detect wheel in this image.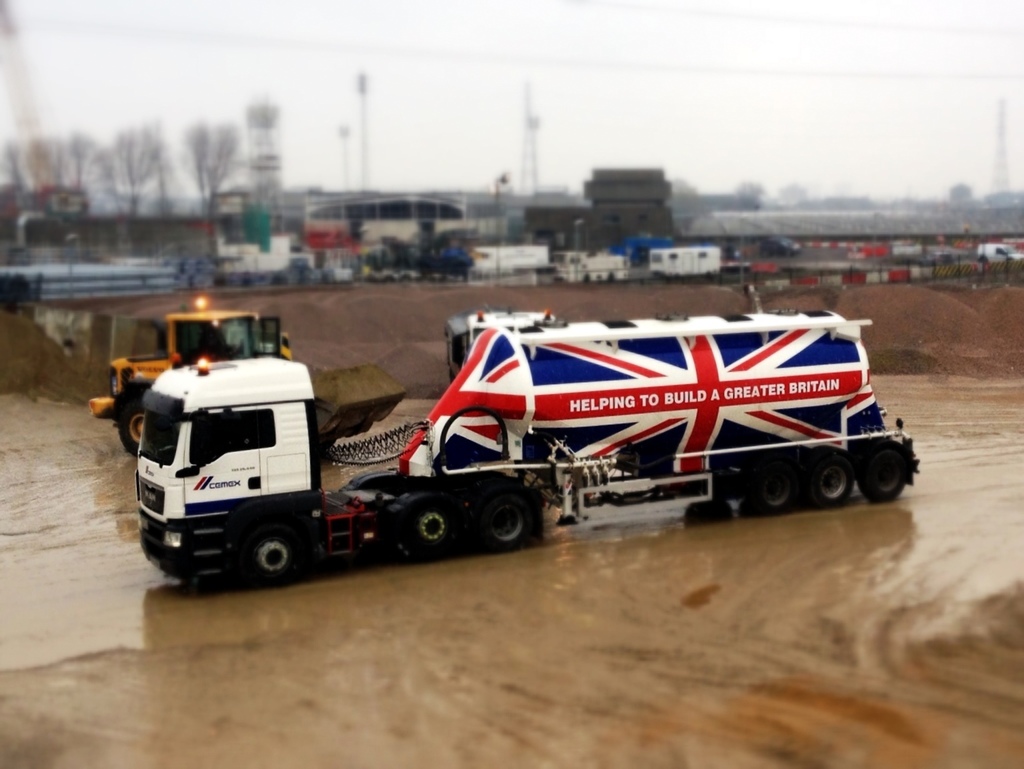
Detection: <box>746,457,811,519</box>.
